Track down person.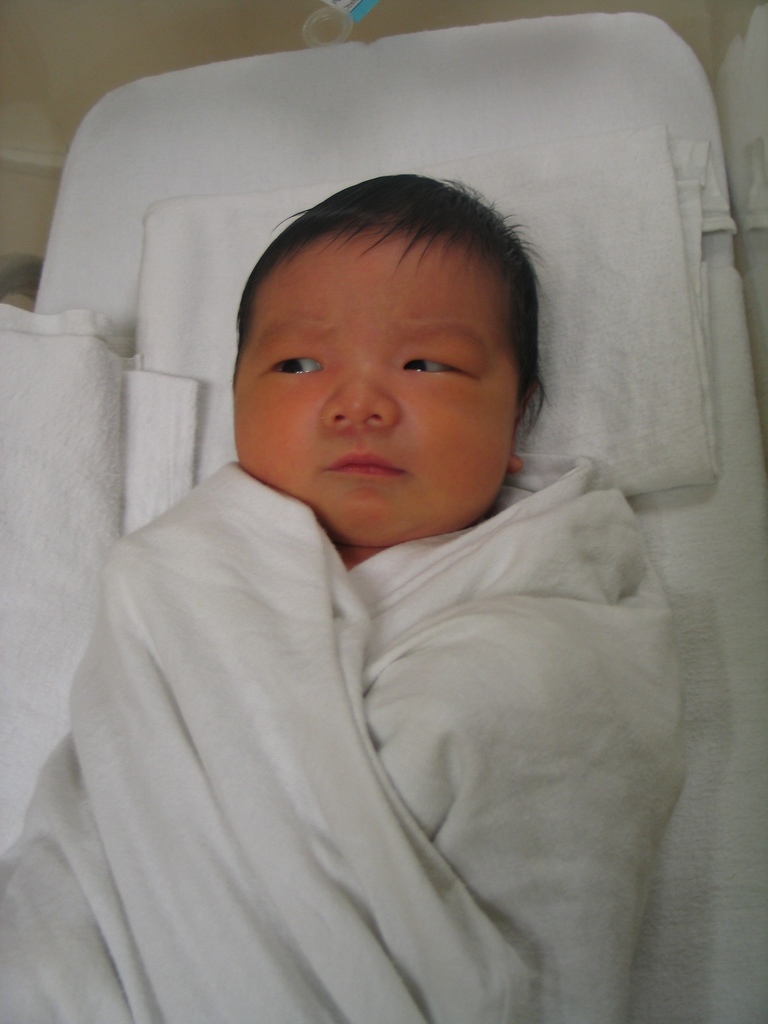
Tracked to left=234, top=173, right=544, bottom=572.
